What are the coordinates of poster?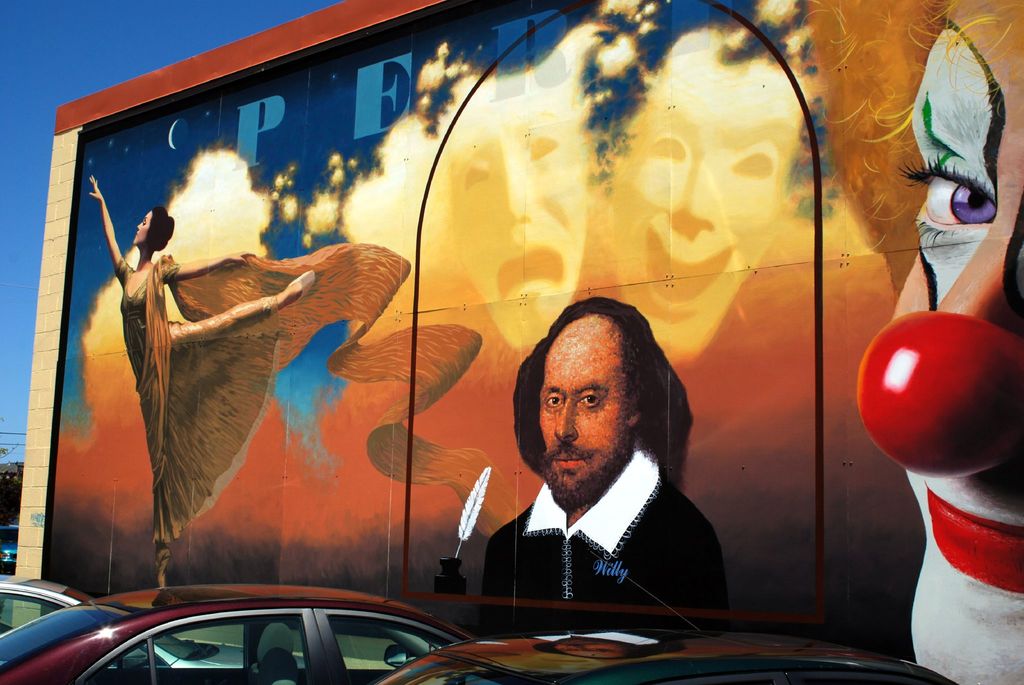
{"left": 38, "top": 0, "right": 1023, "bottom": 684}.
